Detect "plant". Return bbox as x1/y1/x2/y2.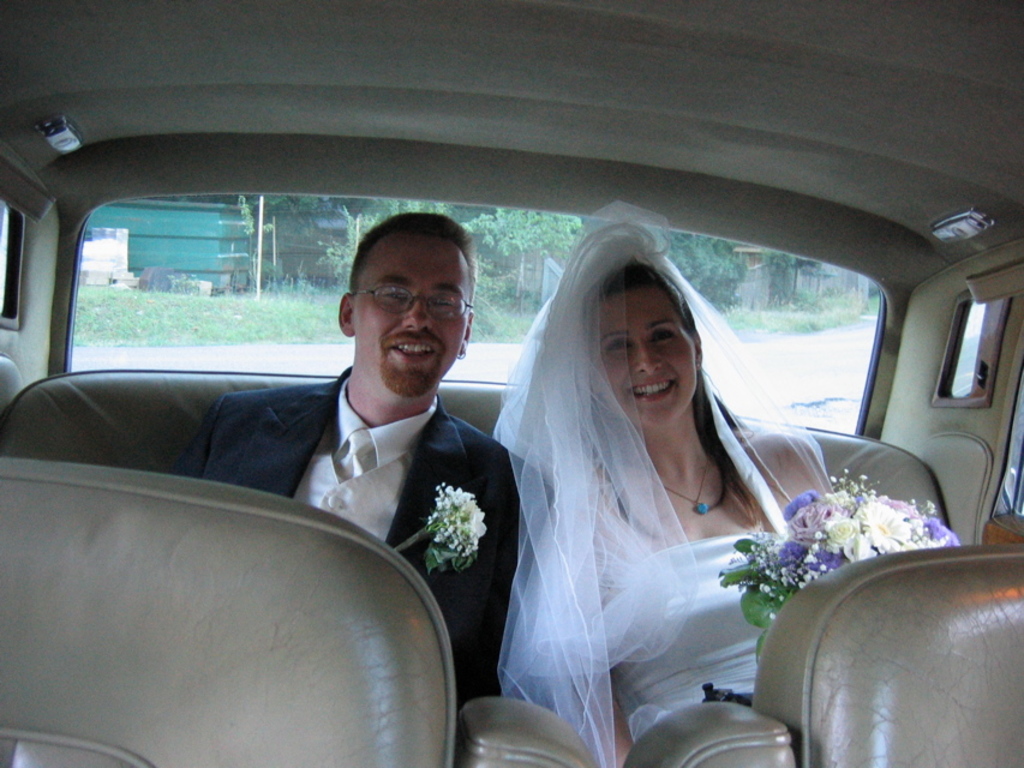
661/222/885/343.
